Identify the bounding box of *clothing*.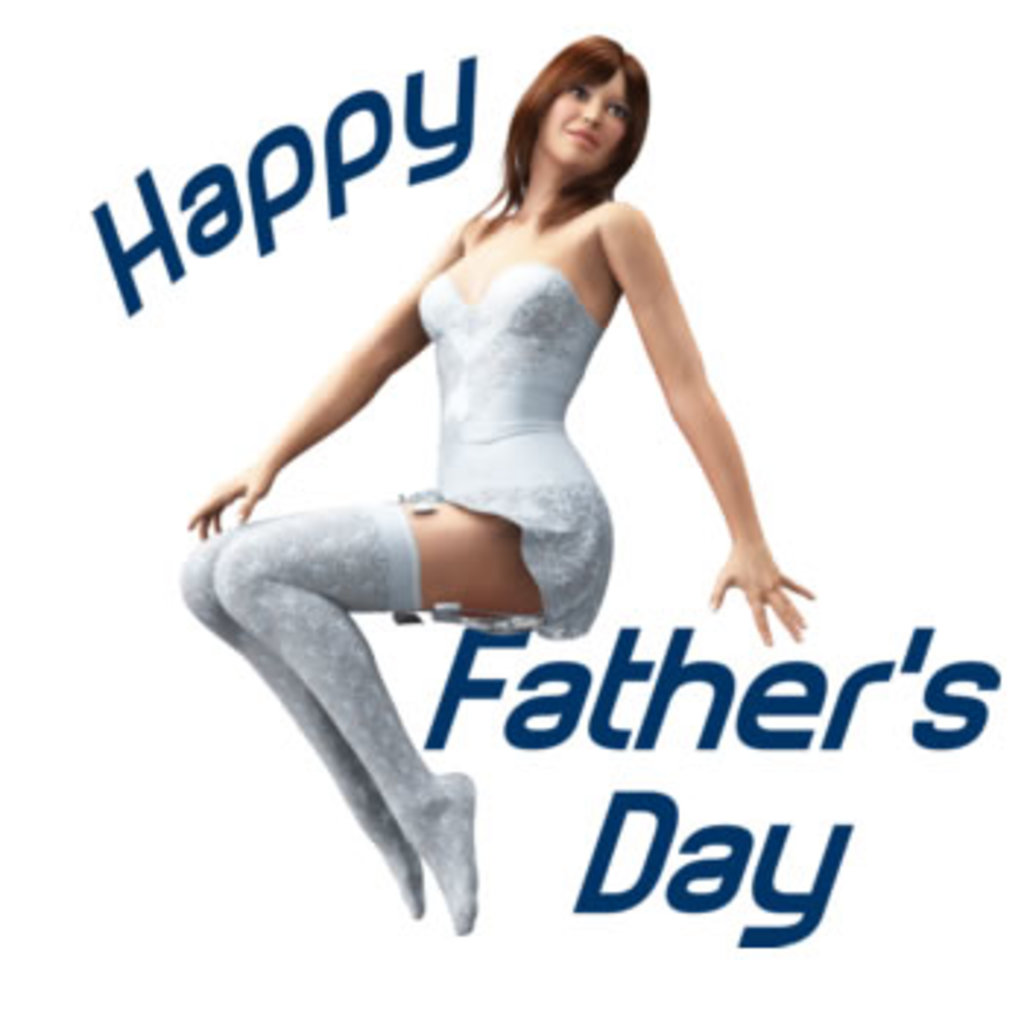
{"left": 205, "top": 132, "right": 644, "bottom": 840}.
